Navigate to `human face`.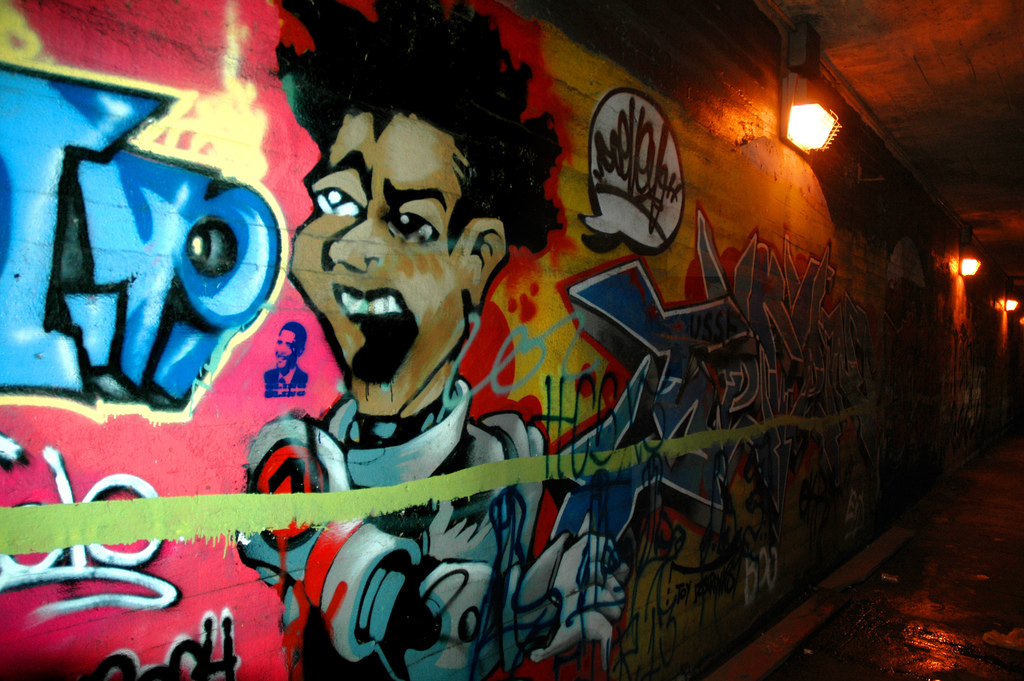
Navigation target: {"x1": 275, "y1": 329, "x2": 295, "y2": 370}.
